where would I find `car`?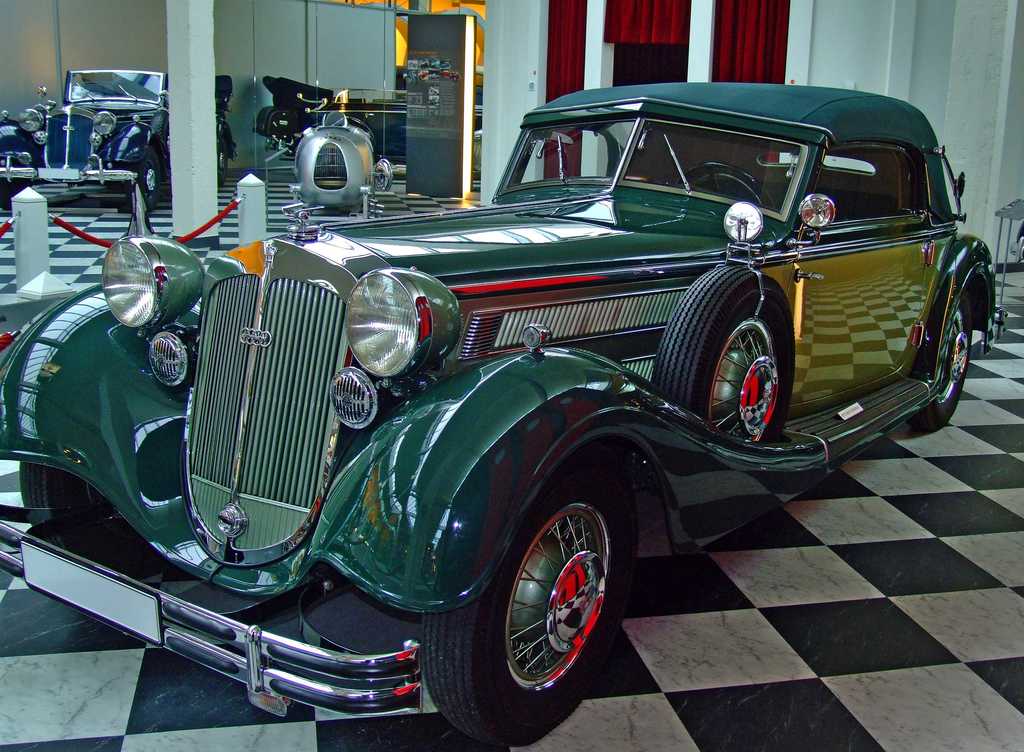
At 252/74/486/170.
